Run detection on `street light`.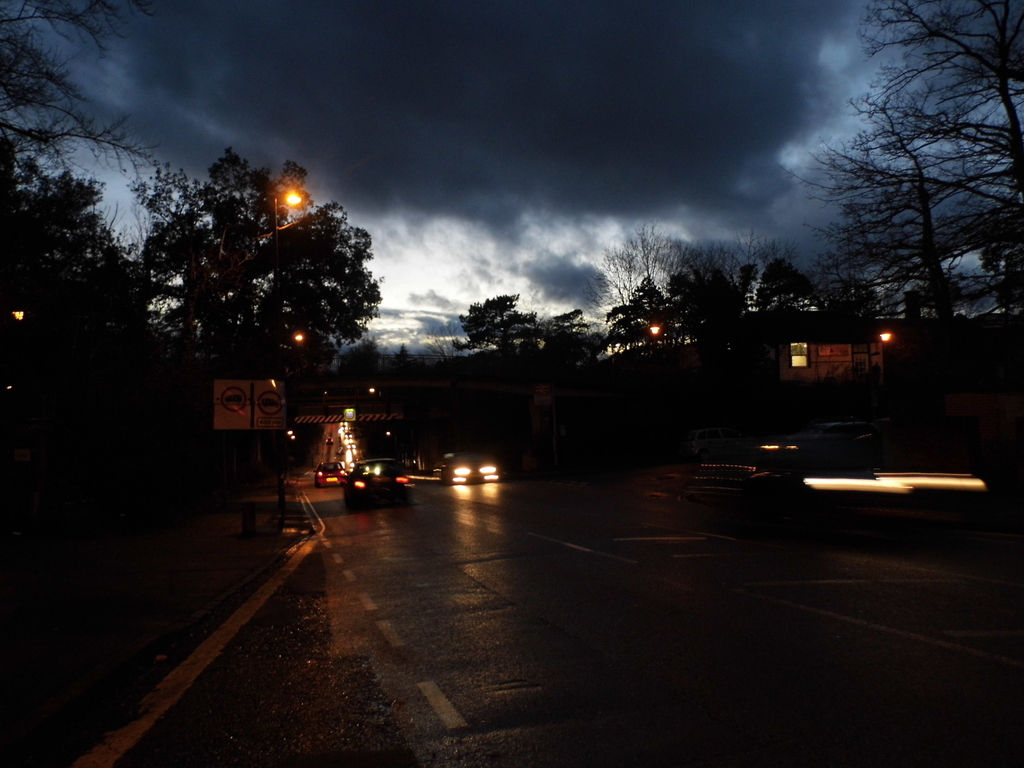
Result: <bbox>290, 331, 306, 347</bbox>.
